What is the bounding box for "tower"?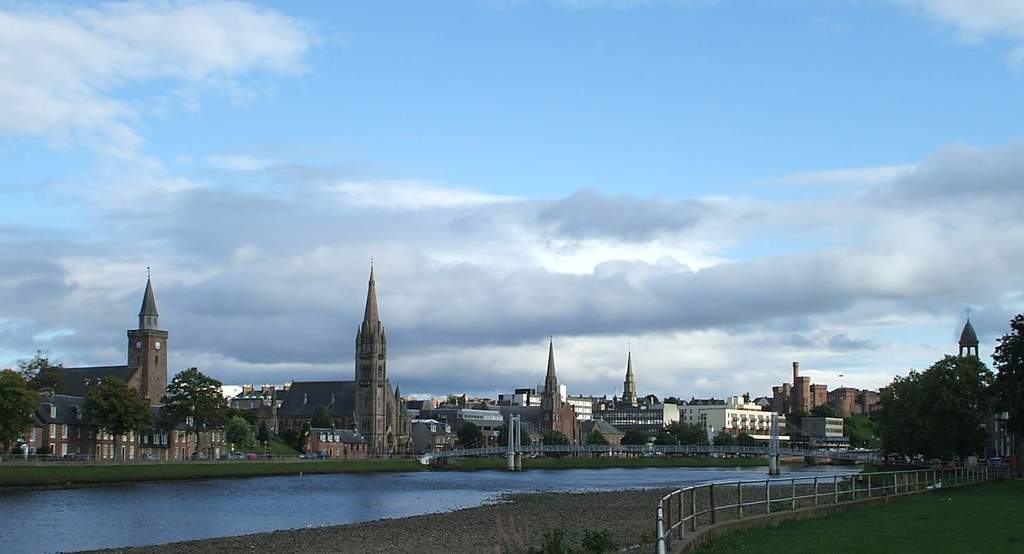
crop(620, 346, 644, 411).
